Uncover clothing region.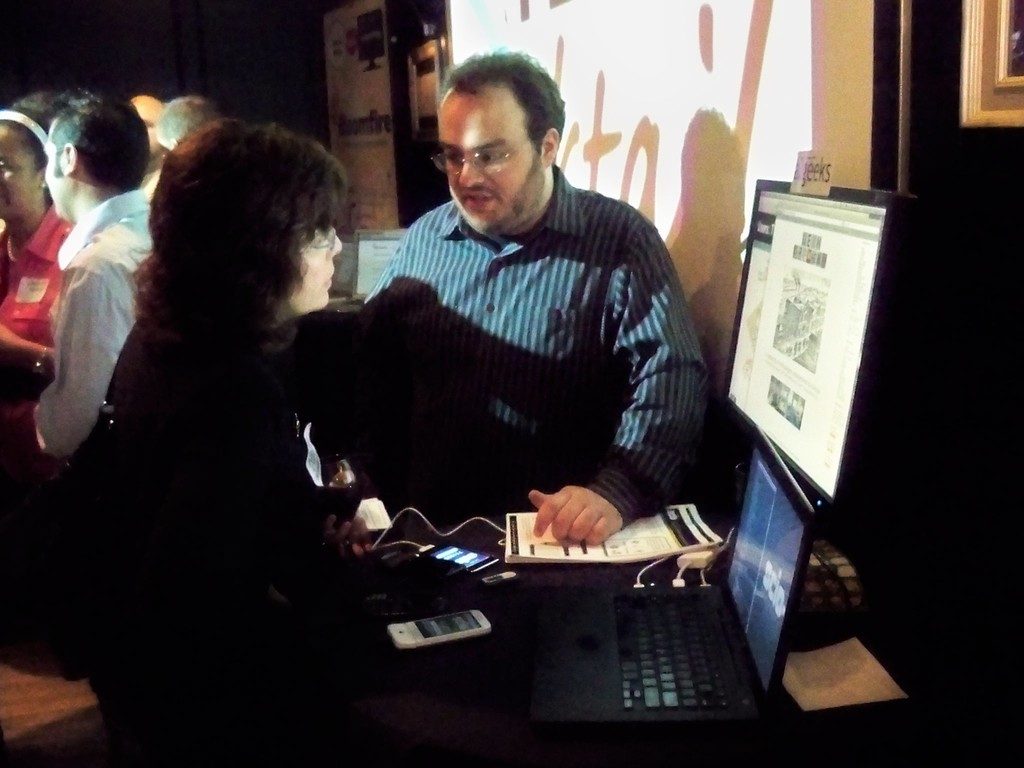
Uncovered: <box>95,304,346,742</box>.
